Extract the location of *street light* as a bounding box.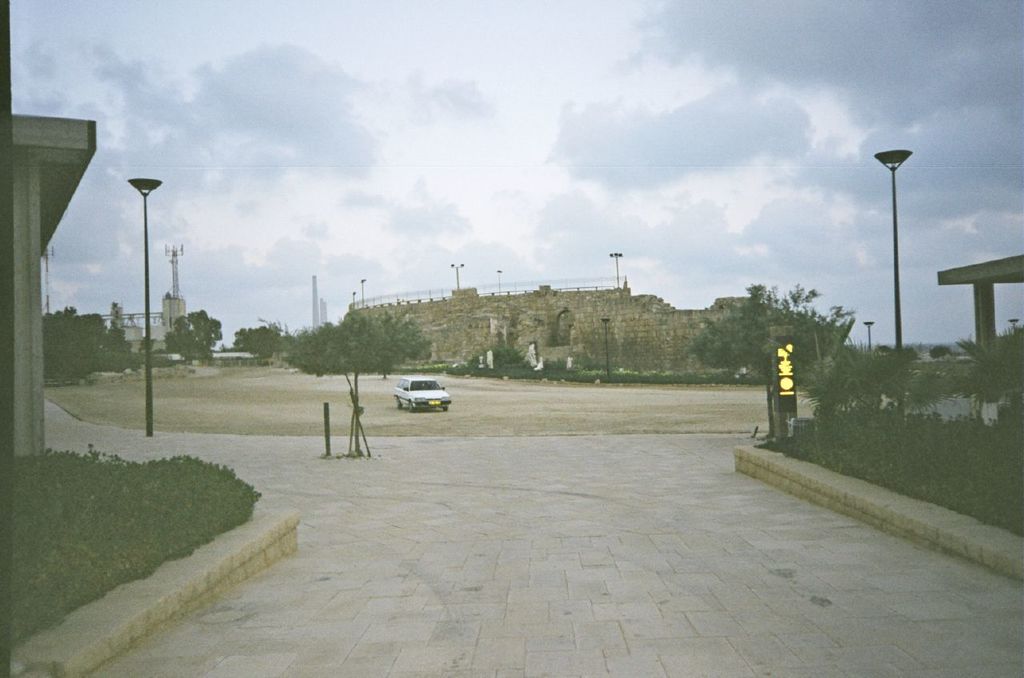
(121, 173, 162, 436).
